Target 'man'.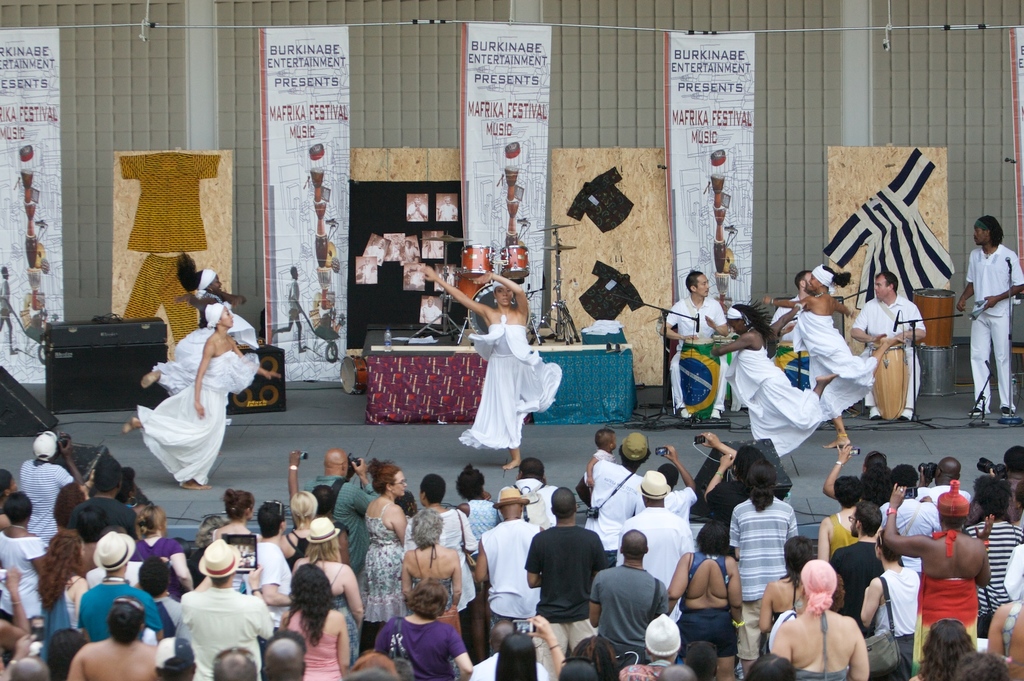
Target region: select_region(662, 264, 736, 420).
